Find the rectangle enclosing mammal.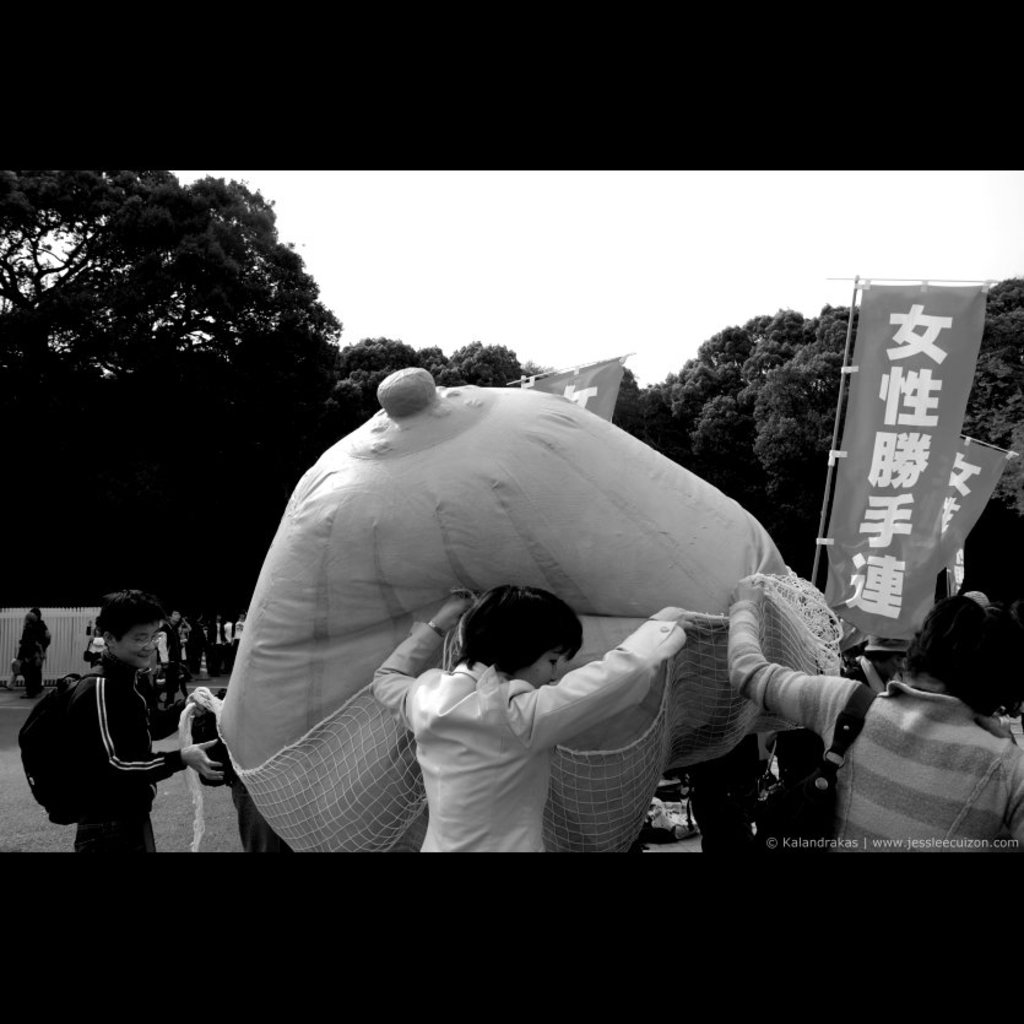
(722,573,1023,855).
